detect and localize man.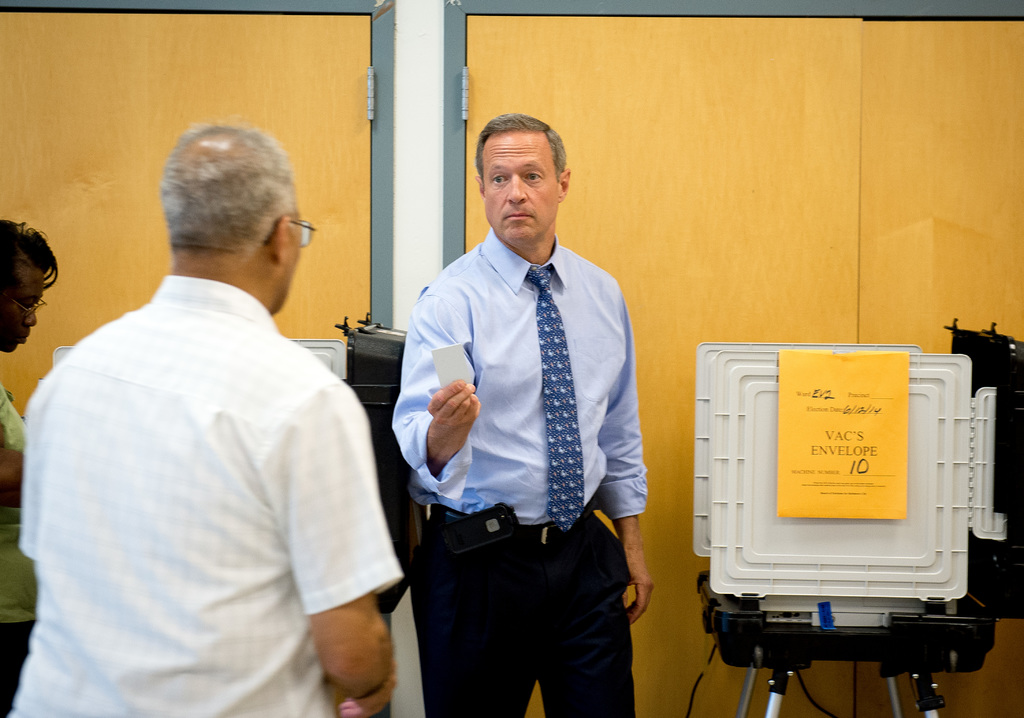
Localized at (396, 116, 660, 701).
